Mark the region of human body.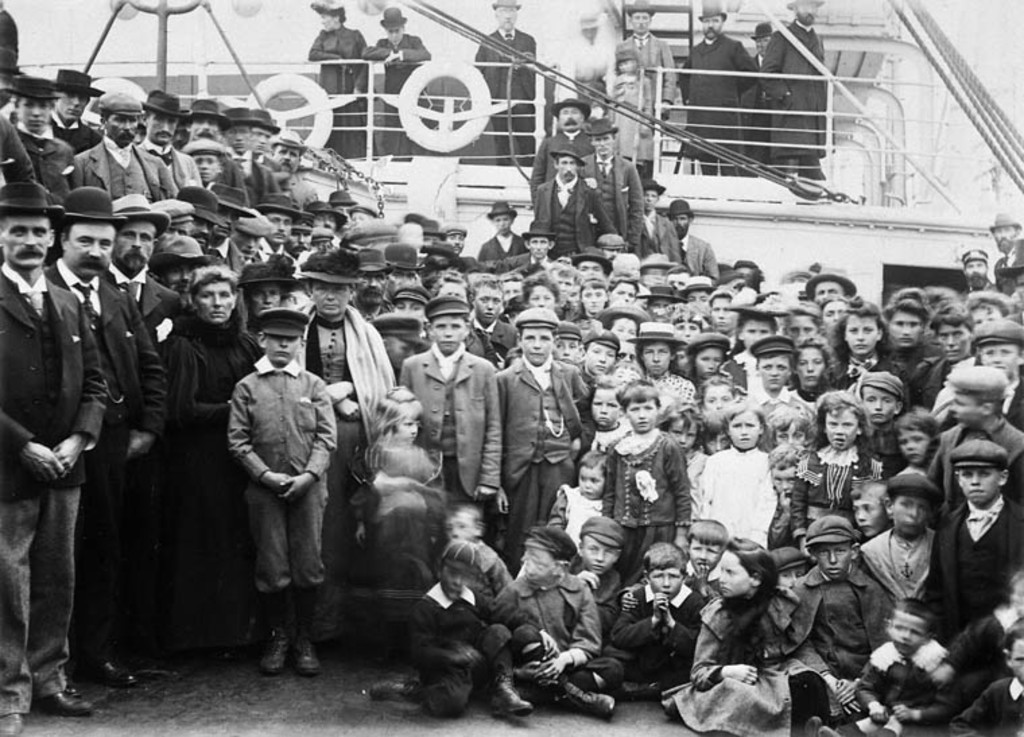
Region: l=966, t=287, r=1005, b=318.
